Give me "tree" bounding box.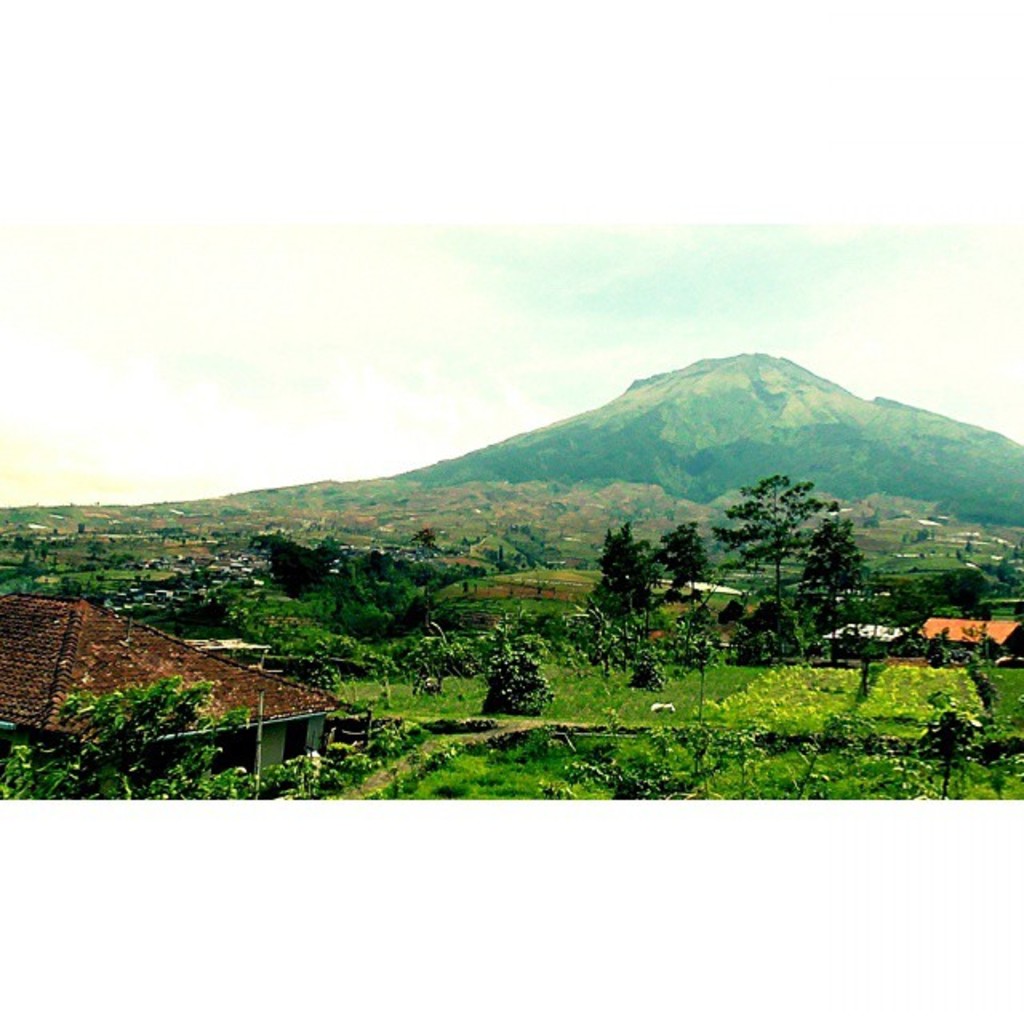
crop(475, 658, 544, 717).
